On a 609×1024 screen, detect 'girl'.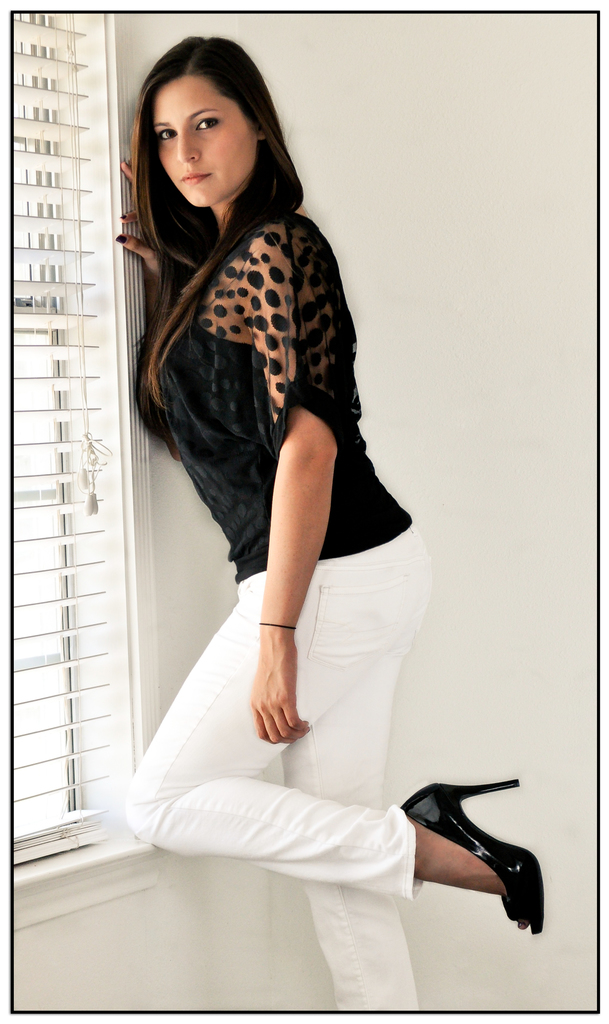
(120,24,549,1014).
